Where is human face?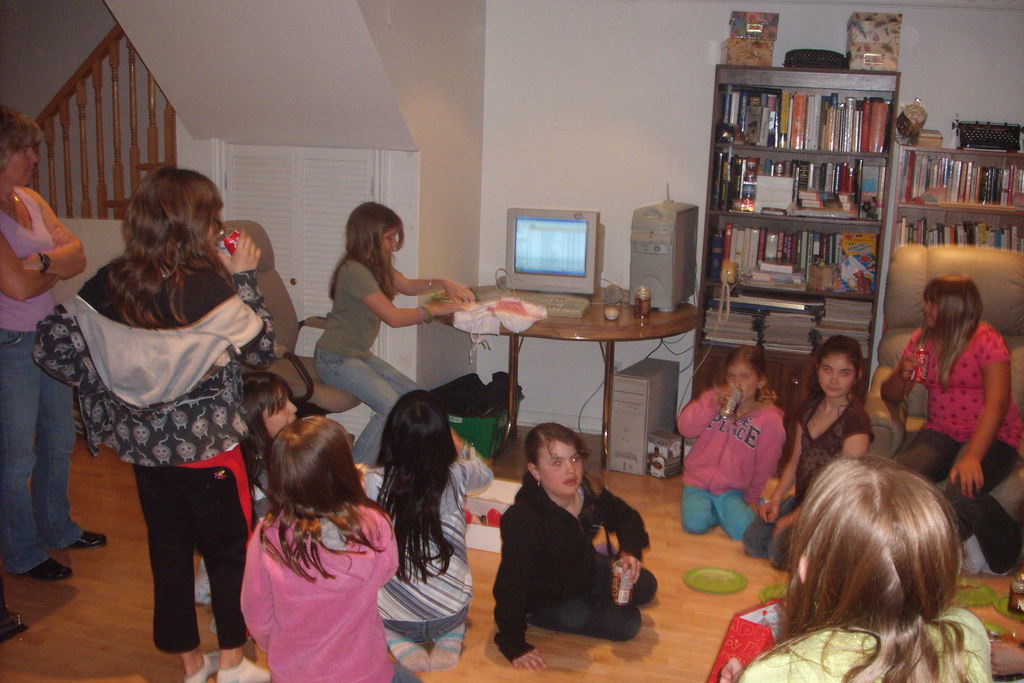
<box>540,440,583,496</box>.
